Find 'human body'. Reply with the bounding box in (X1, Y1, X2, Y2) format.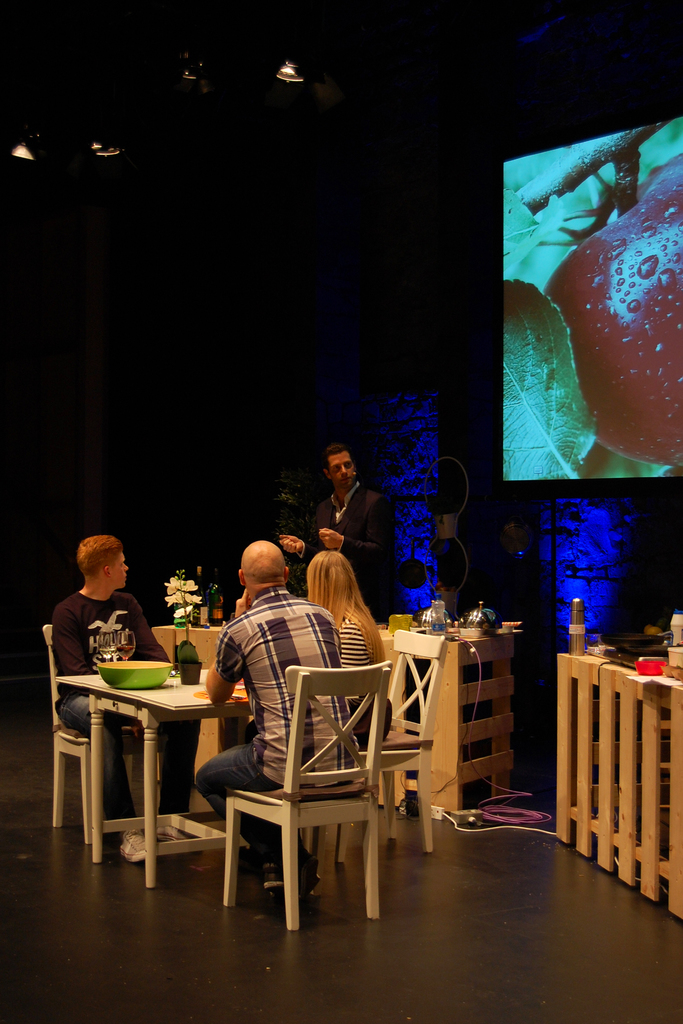
(202, 531, 355, 904).
